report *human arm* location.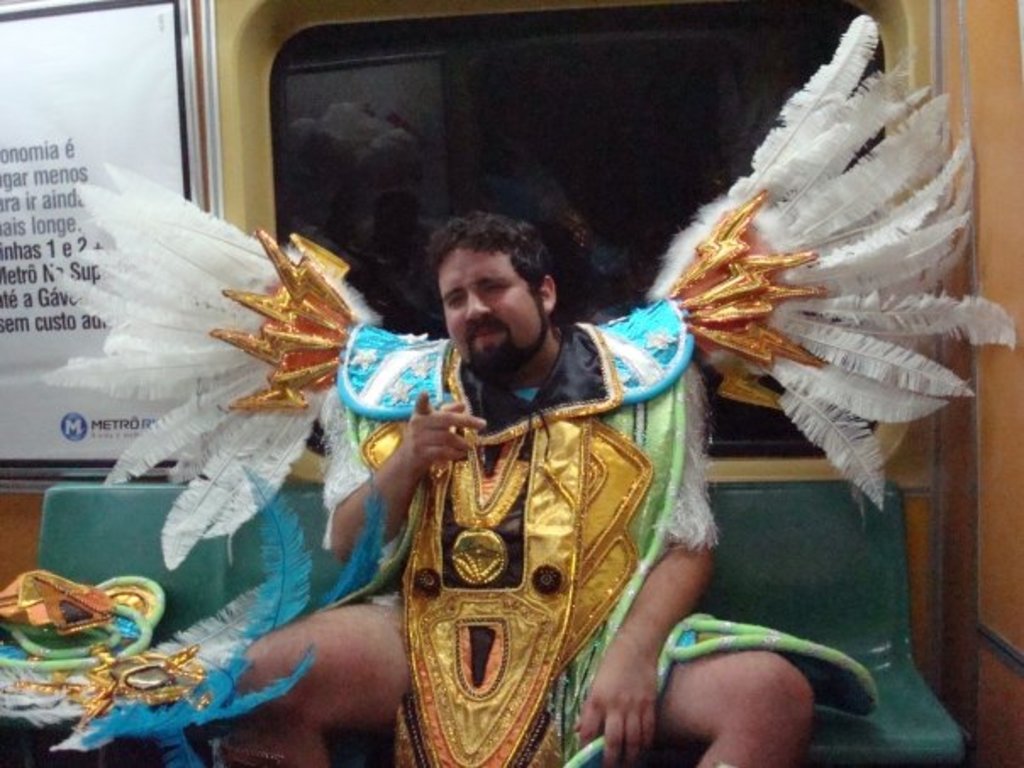
Report: <region>312, 375, 470, 575</region>.
